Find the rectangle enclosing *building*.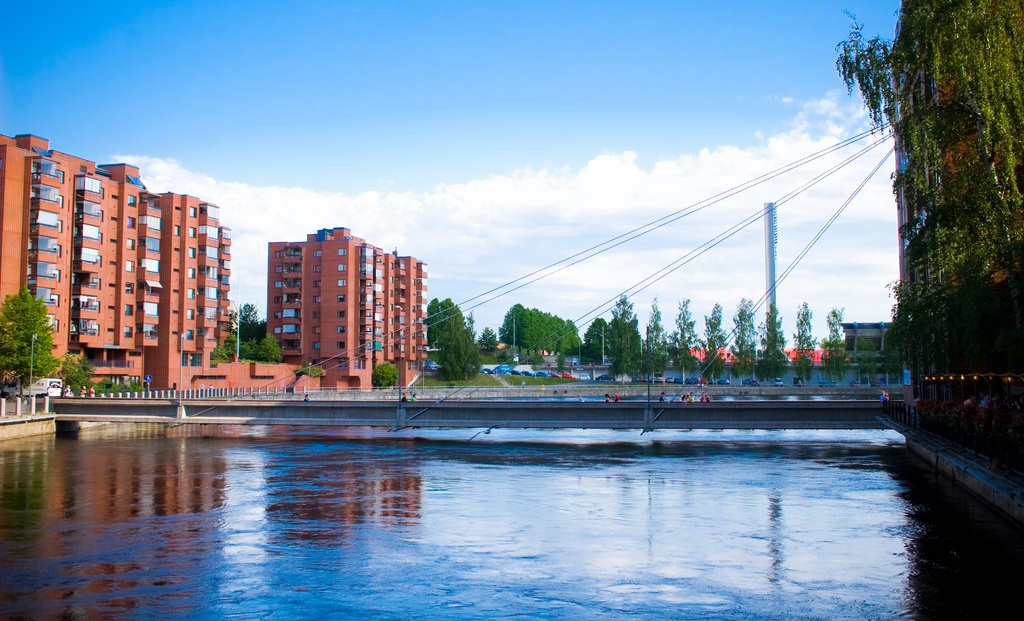
left=0, top=132, right=231, bottom=392.
